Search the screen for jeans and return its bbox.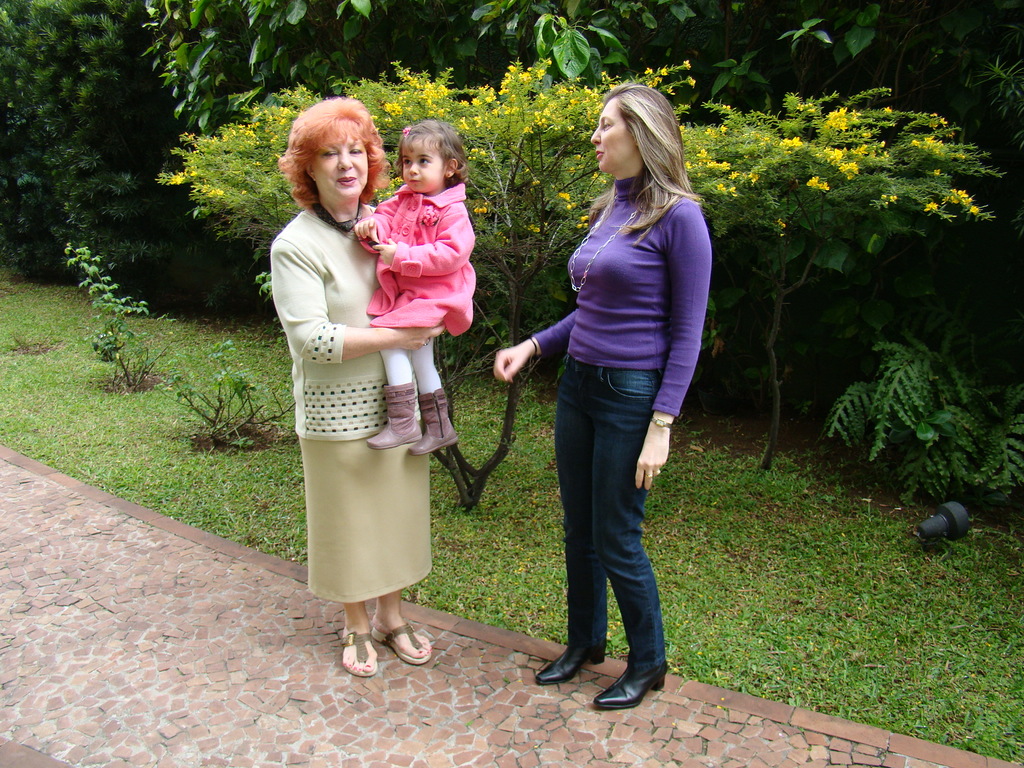
Found: {"left": 546, "top": 356, "right": 671, "bottom": 720}.
